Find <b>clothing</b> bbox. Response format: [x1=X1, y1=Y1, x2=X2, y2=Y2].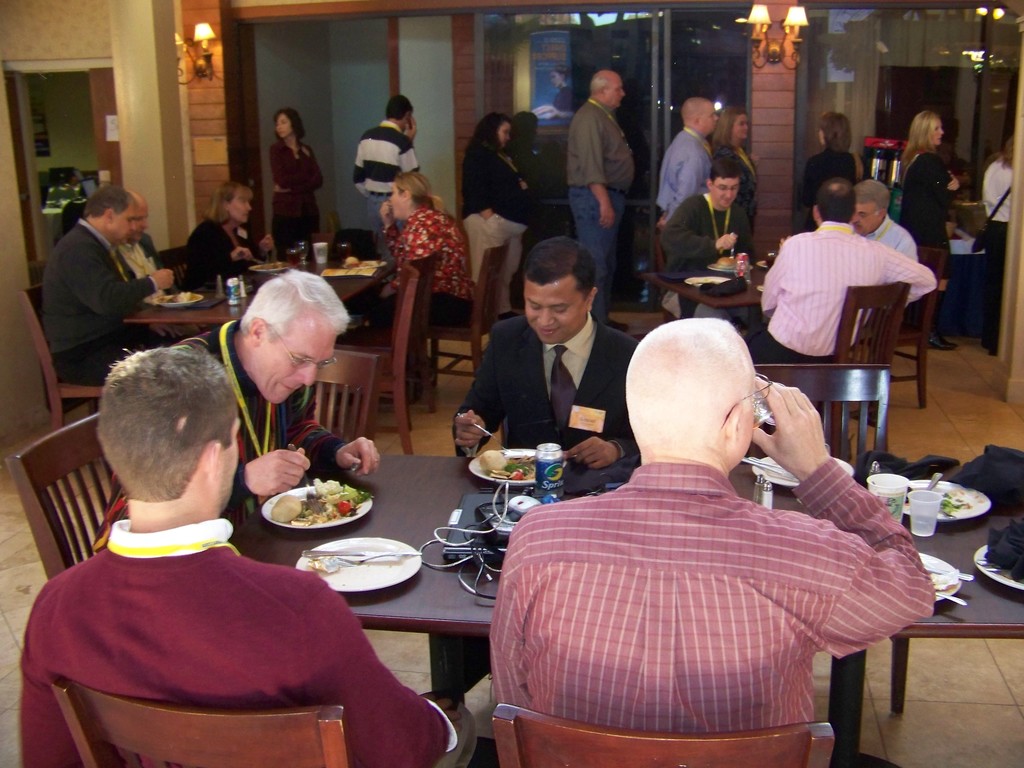
[x1=481, y1=386, x2=920, y2=764].
